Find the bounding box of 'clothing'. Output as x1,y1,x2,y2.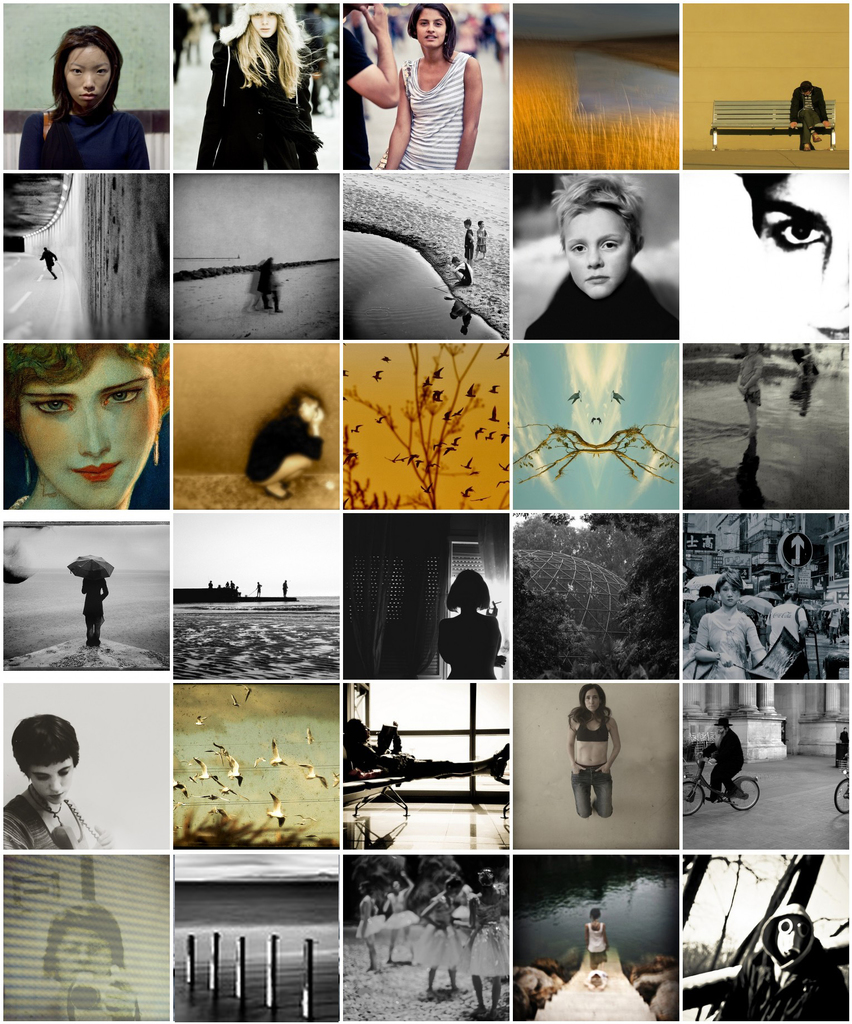
84,575,116,636.
